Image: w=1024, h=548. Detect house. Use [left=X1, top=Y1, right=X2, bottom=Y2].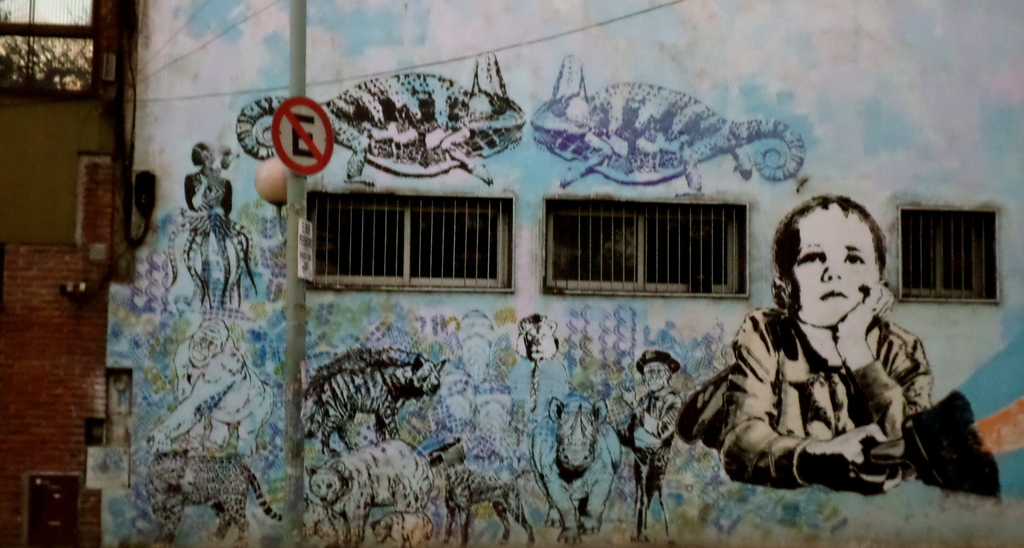
[left=0, top=0, right=123, bottom=547].
